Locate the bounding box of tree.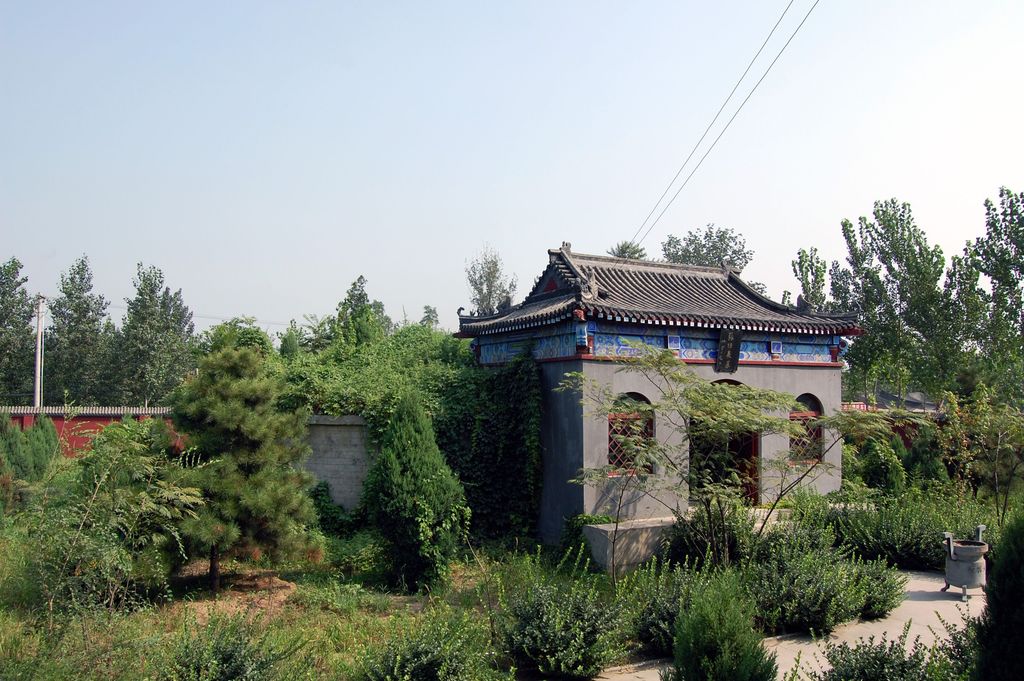
Bounding box: (610,238,648,259).
